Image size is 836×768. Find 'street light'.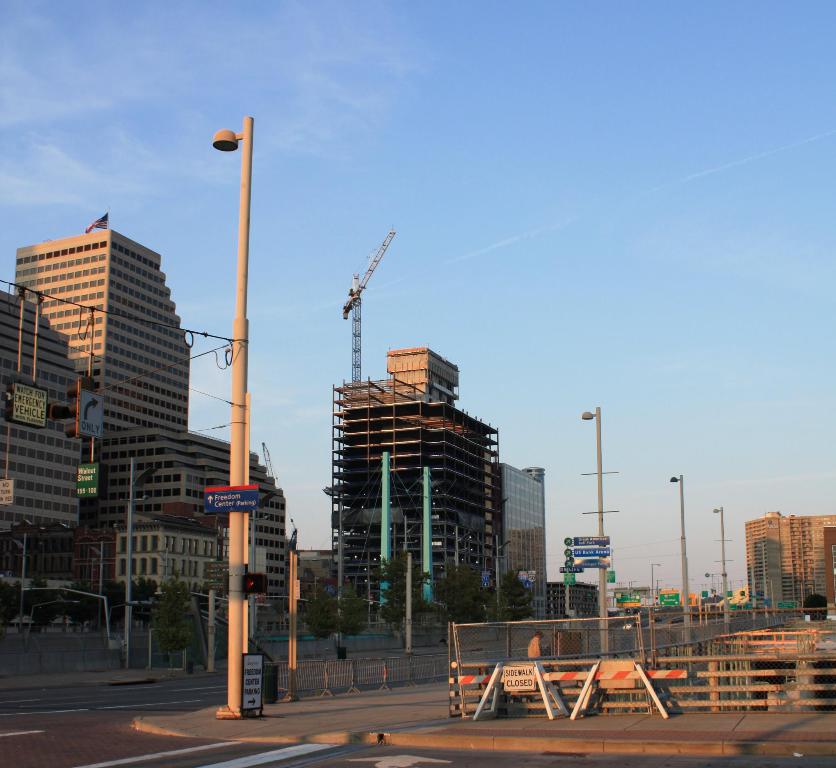
detection(686, 576, 695, 581).
